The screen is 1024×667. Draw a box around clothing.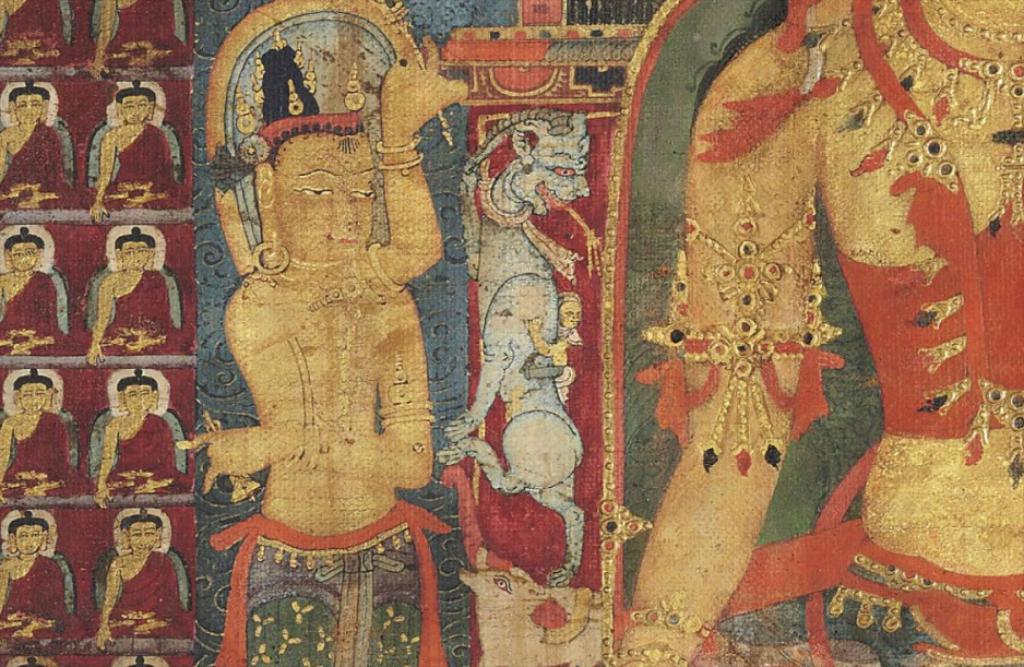
{"x1": 100, "y1": 270, "x2": 192, "y2": 356}.
